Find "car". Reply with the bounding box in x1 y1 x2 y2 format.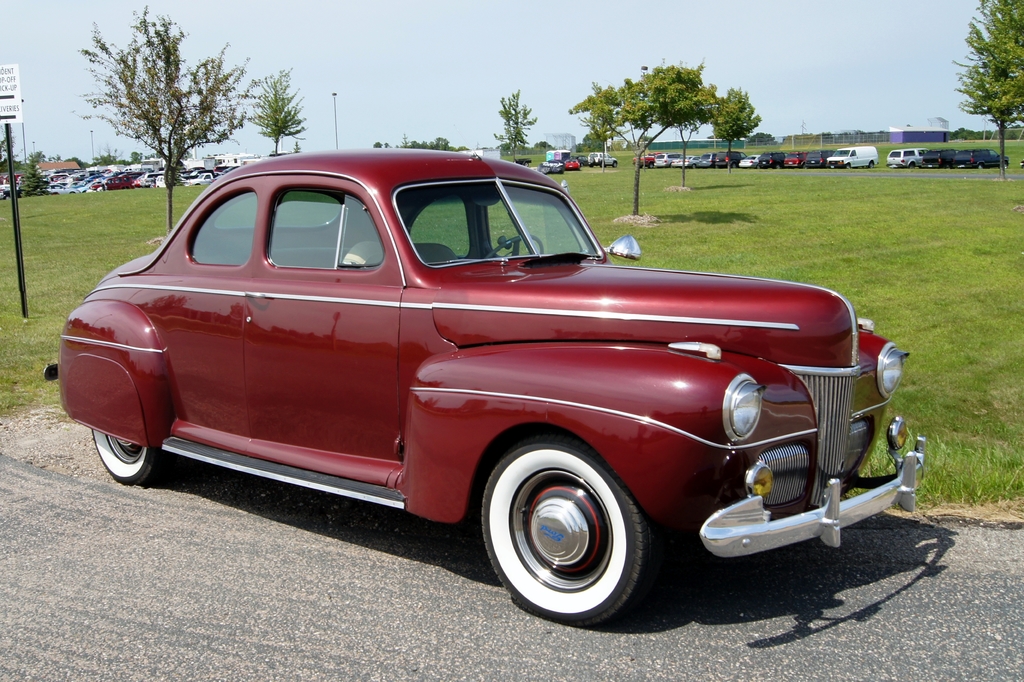
827 147 878 165.
